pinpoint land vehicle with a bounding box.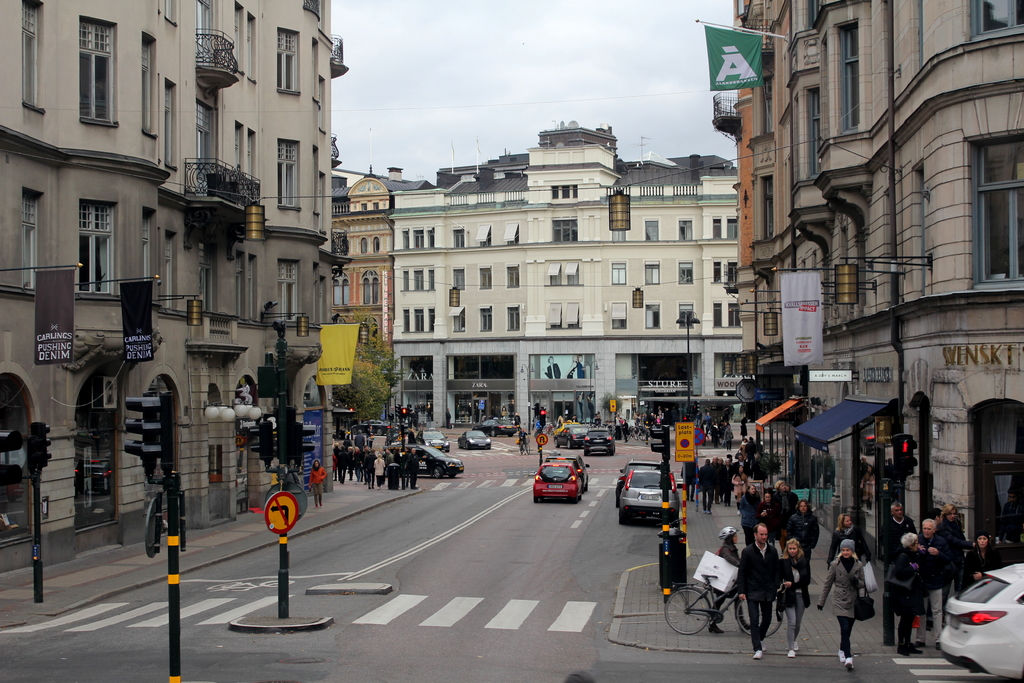
531 464 579 500.
